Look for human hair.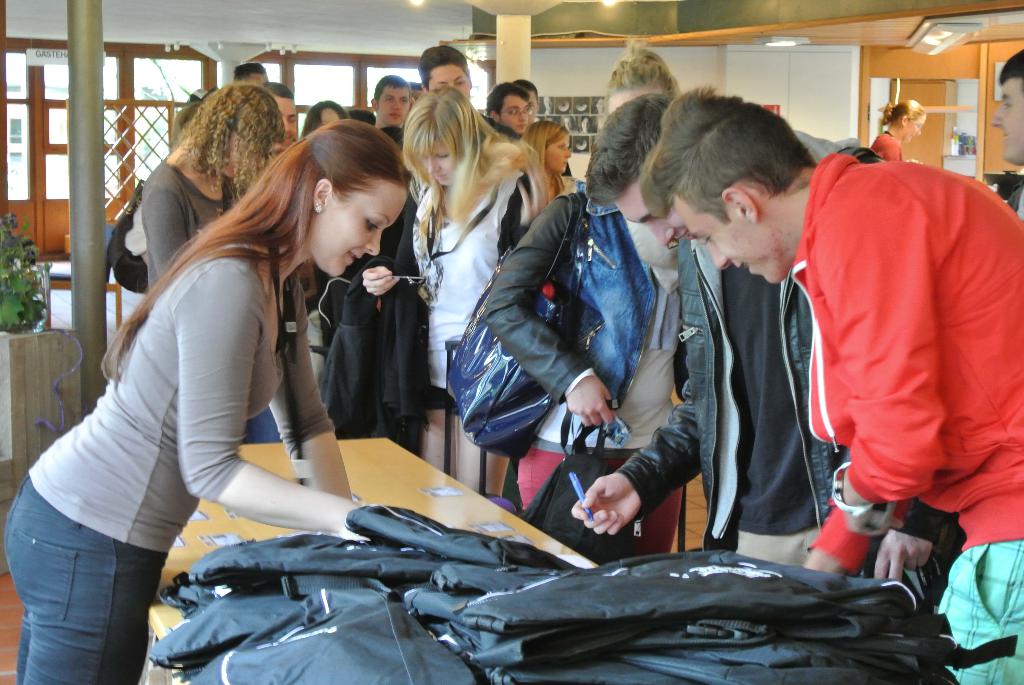
Found: <bbox>881, 97, 931, 127</bbox>.
